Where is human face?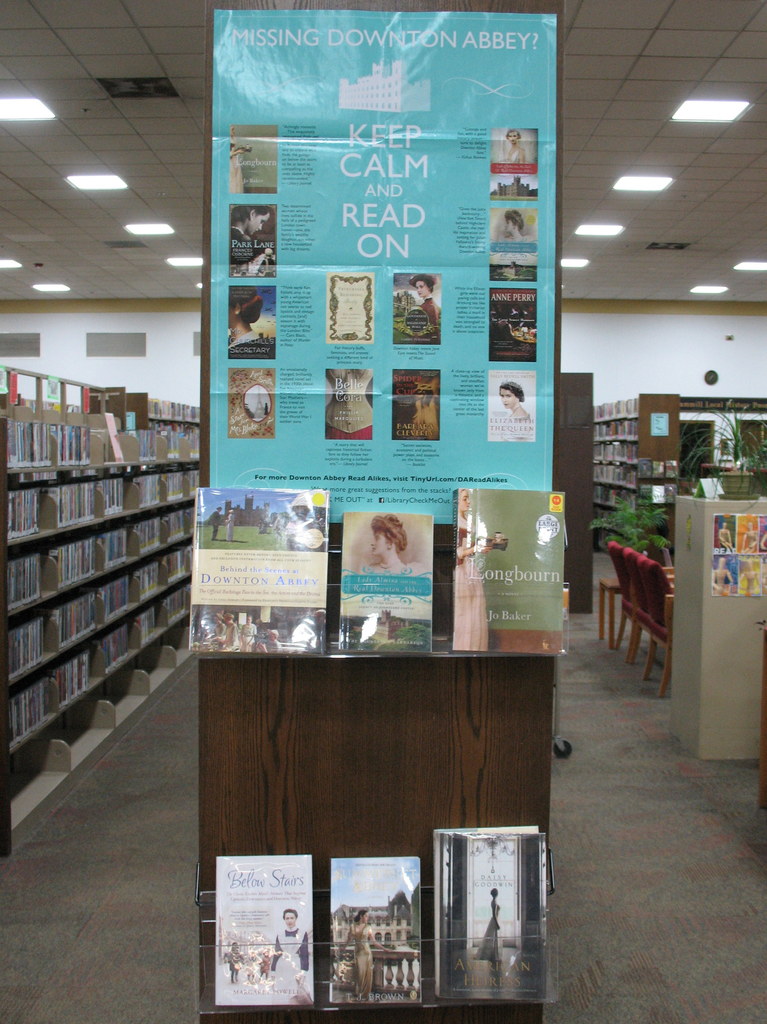
box(283, 910, 296, 926).
